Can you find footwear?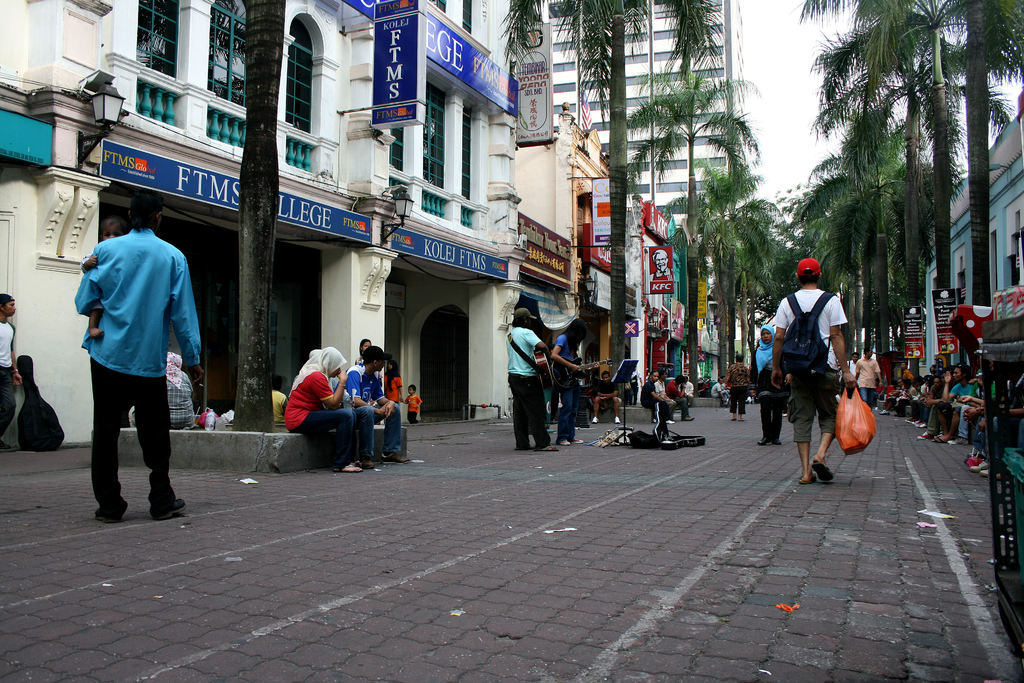
Yes, bounding box: <bbox>911, 420, 922, 425</bbox>.
